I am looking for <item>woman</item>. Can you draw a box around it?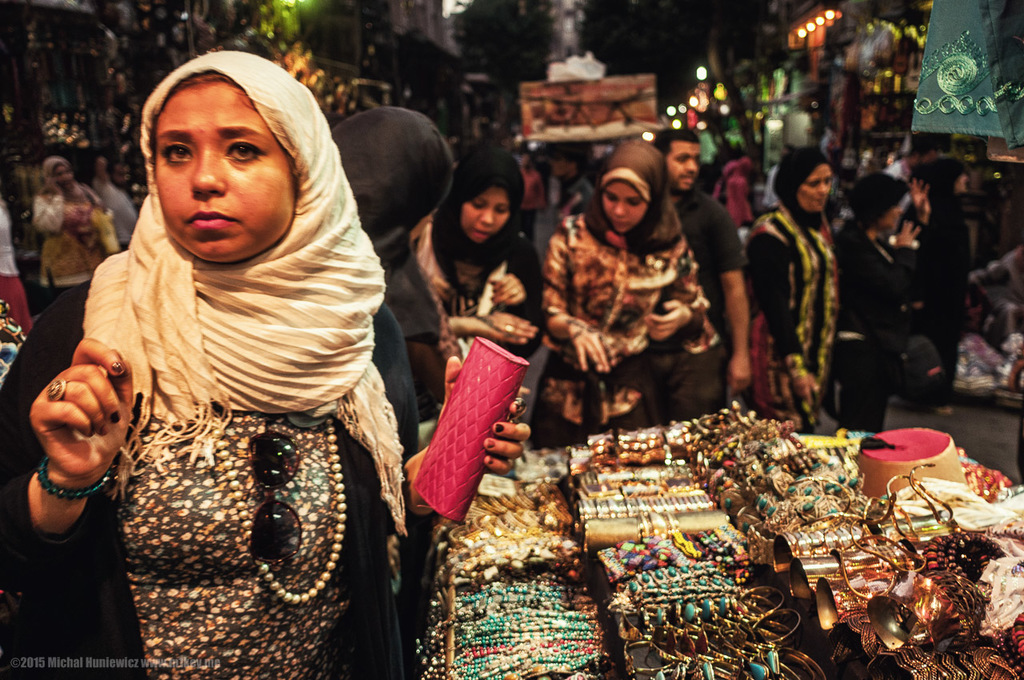
Sure, the bounding box is 901 155 972 414.
